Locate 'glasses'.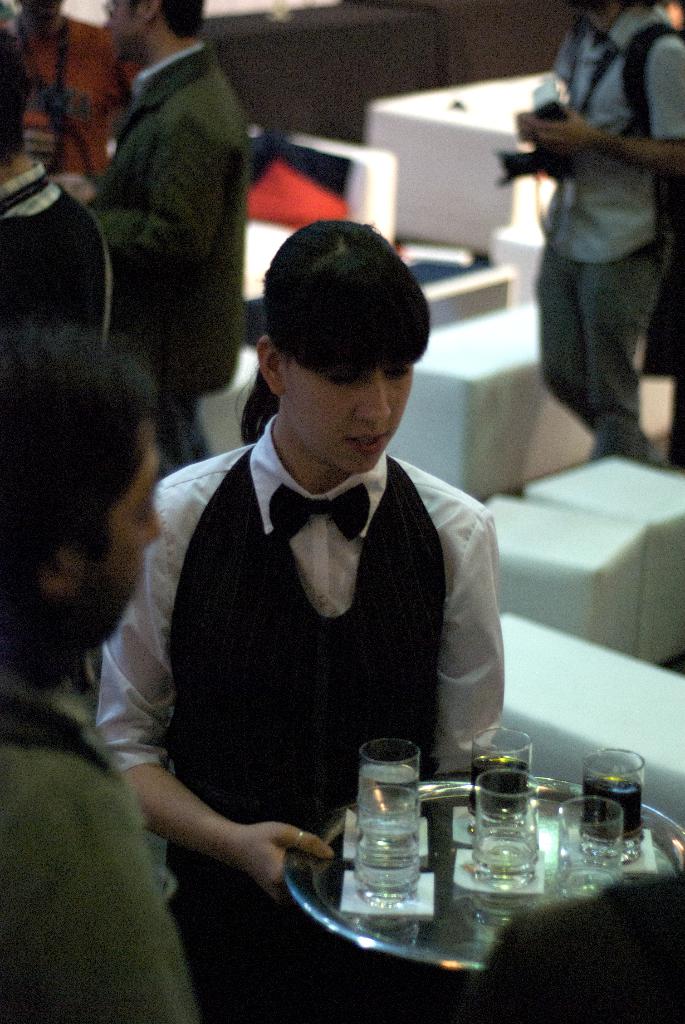
Bounding box: 98:0:125:20.
